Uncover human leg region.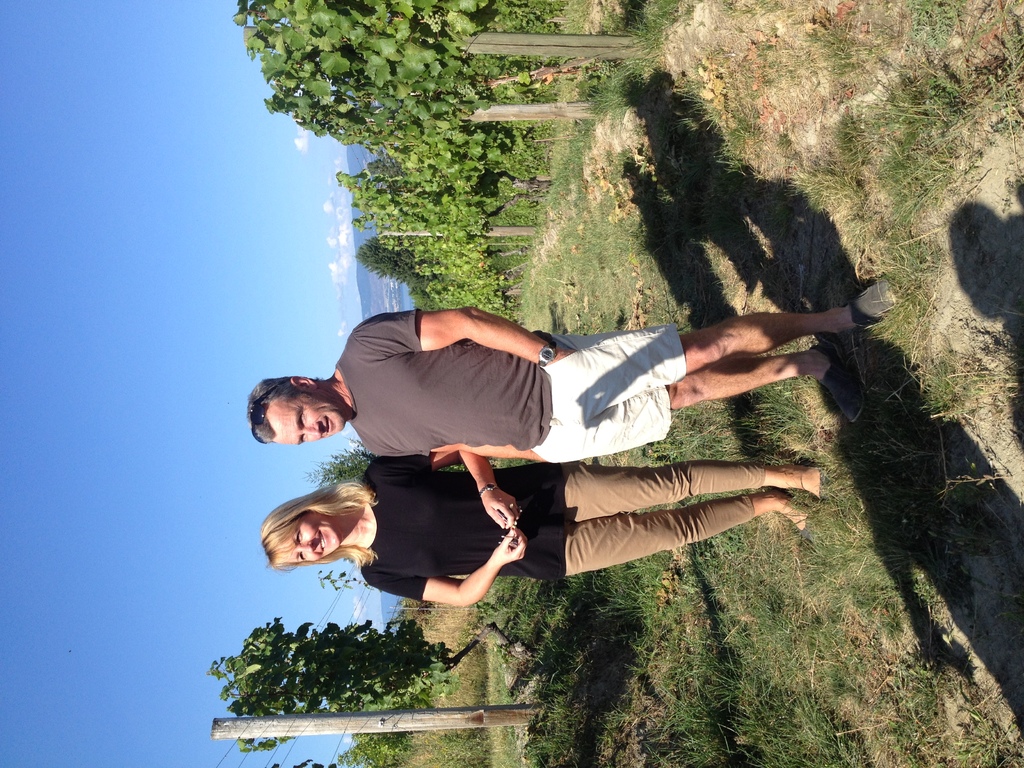
Uncovered: BBox(532, 465, 828, 520).
